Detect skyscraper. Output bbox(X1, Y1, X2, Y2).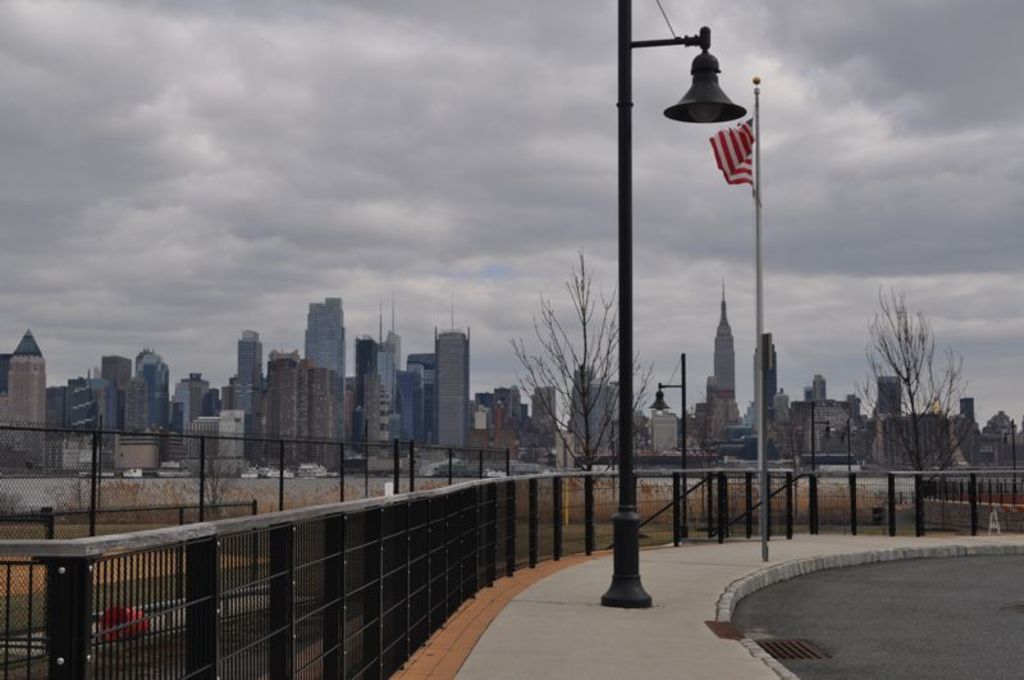
bbox(536, 379, 559, 438).
